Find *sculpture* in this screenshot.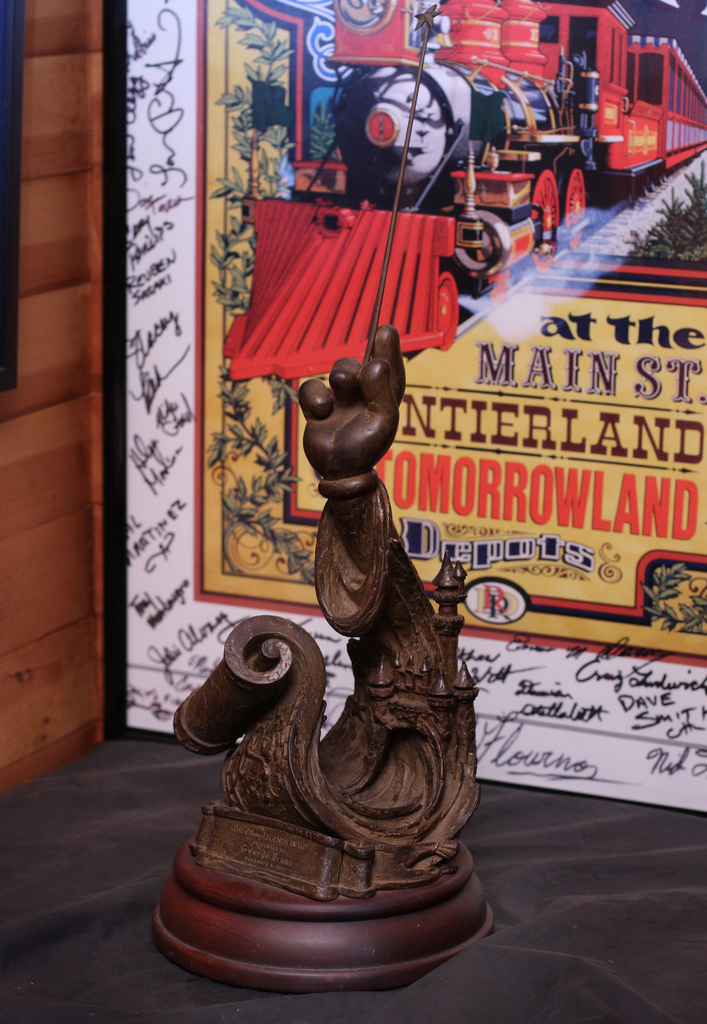
The bounding box for *sculpture* is 149, 1, 514, 1018.
